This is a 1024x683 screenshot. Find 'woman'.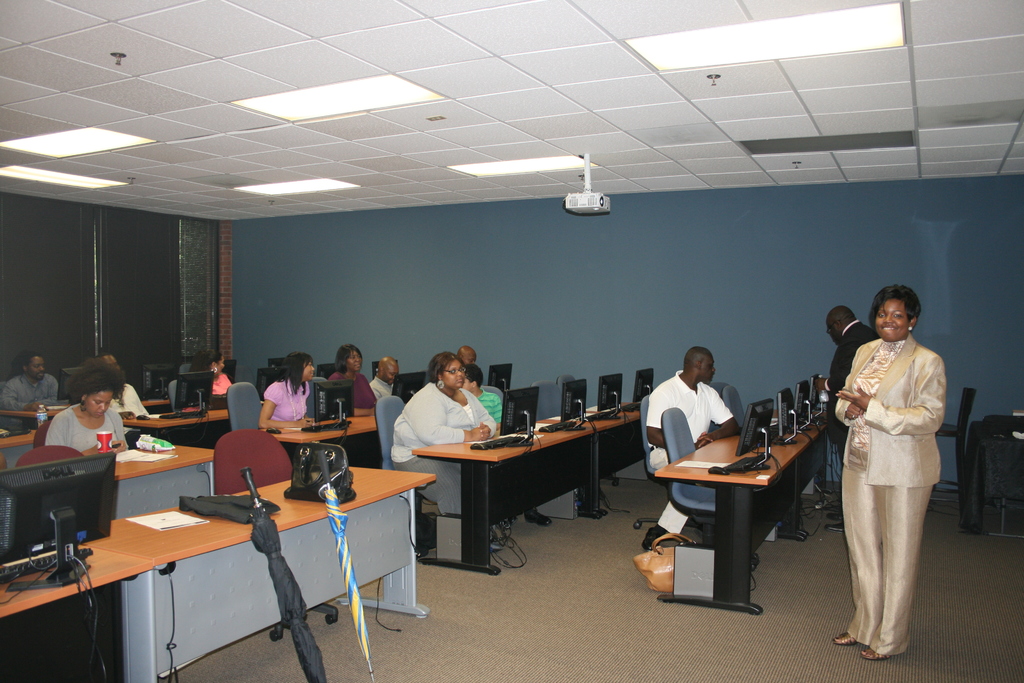
Bounding box: 325, 345, 380, 415.
